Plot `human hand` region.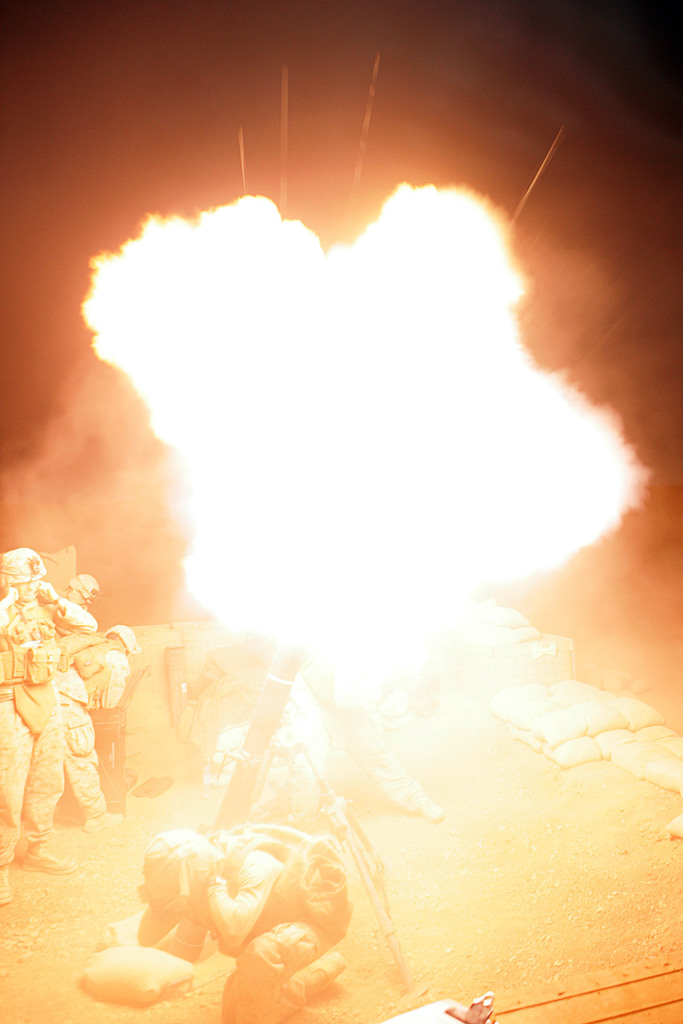
Plotted at pyautogui.locateOnScreen(36, 573, 53, 597).
